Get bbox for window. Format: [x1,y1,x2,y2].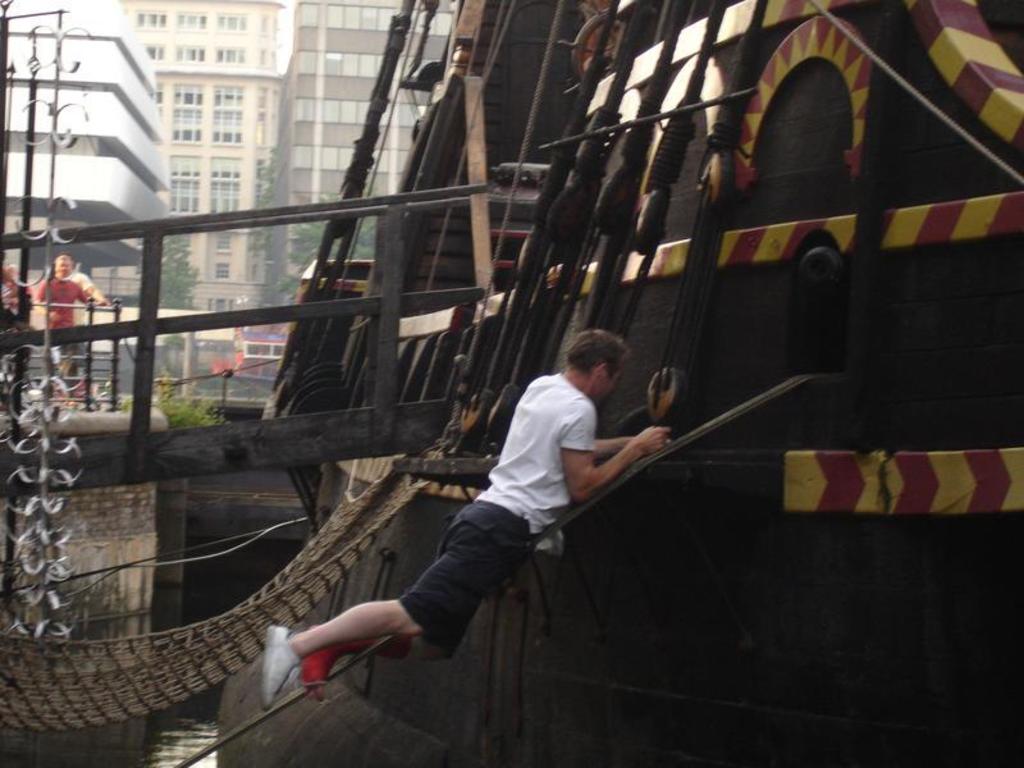
[207,155,241,215].
